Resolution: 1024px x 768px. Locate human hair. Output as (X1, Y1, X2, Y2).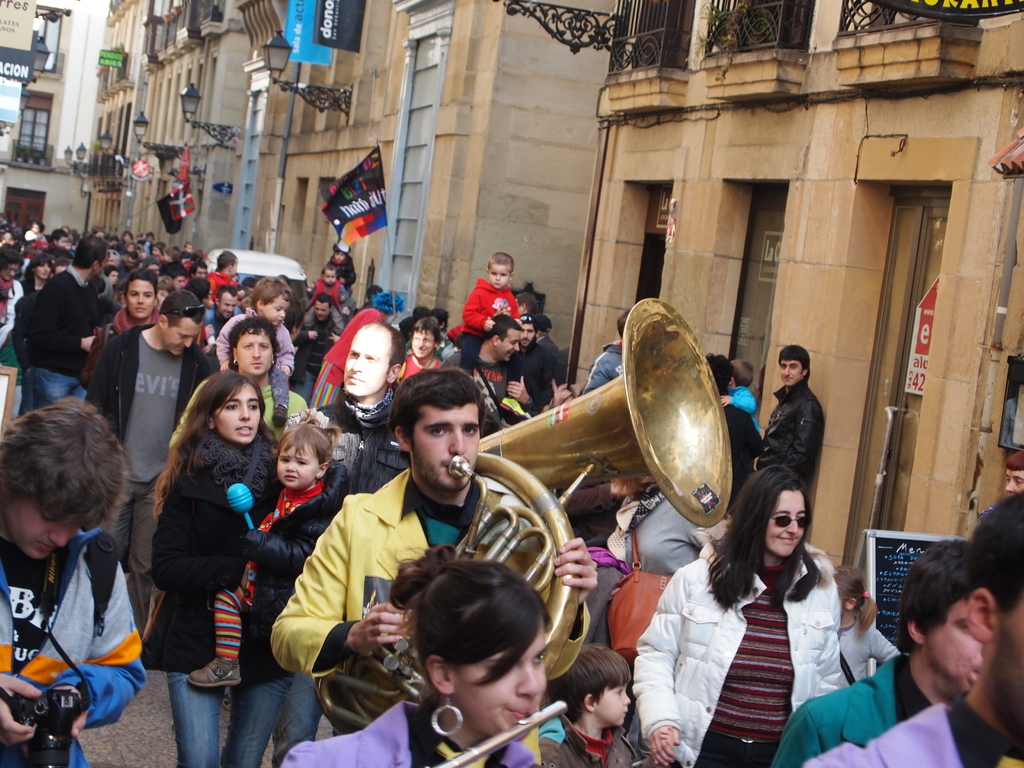
(147, 367, 264, 516).
